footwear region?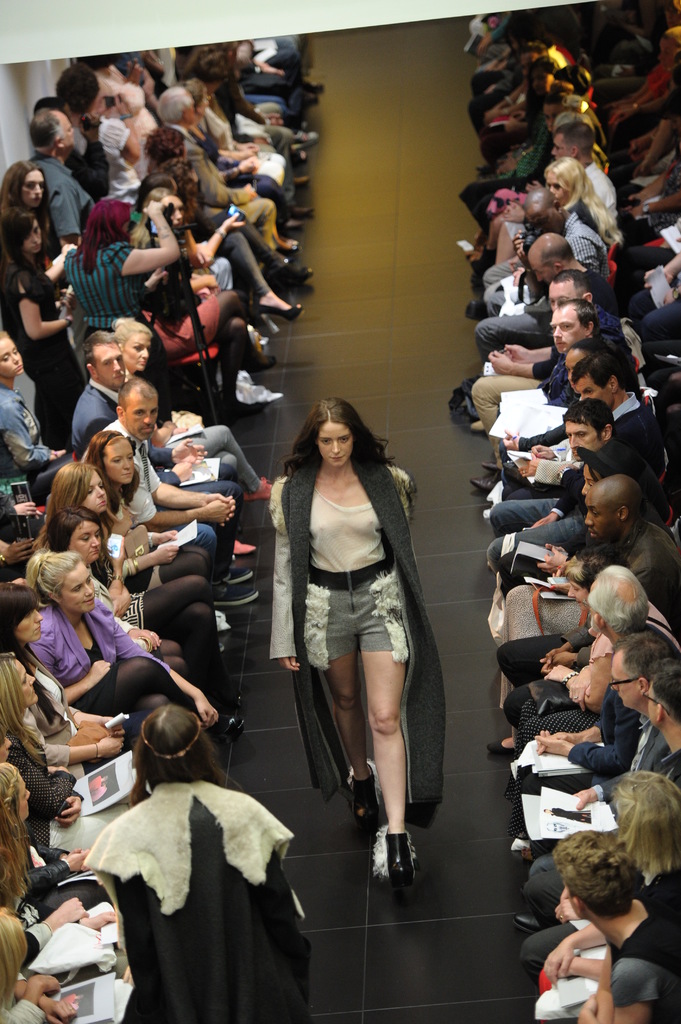
l=252, t=299, r=303, b=318
